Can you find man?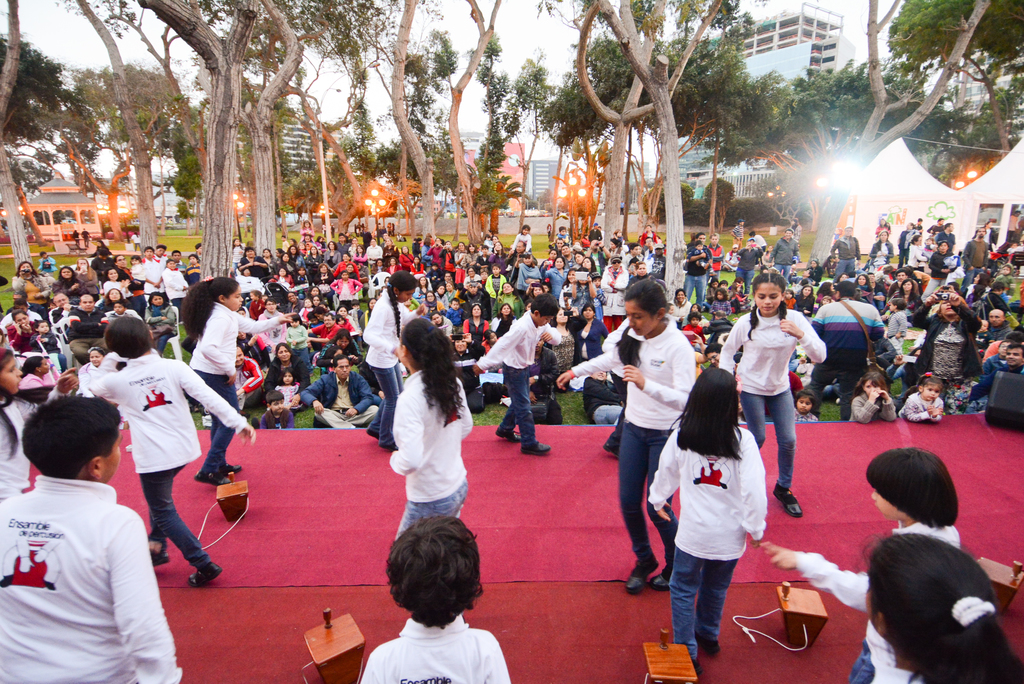
Yes, bounding box: [x1=561, y1=243, x2=577, y2=269].
